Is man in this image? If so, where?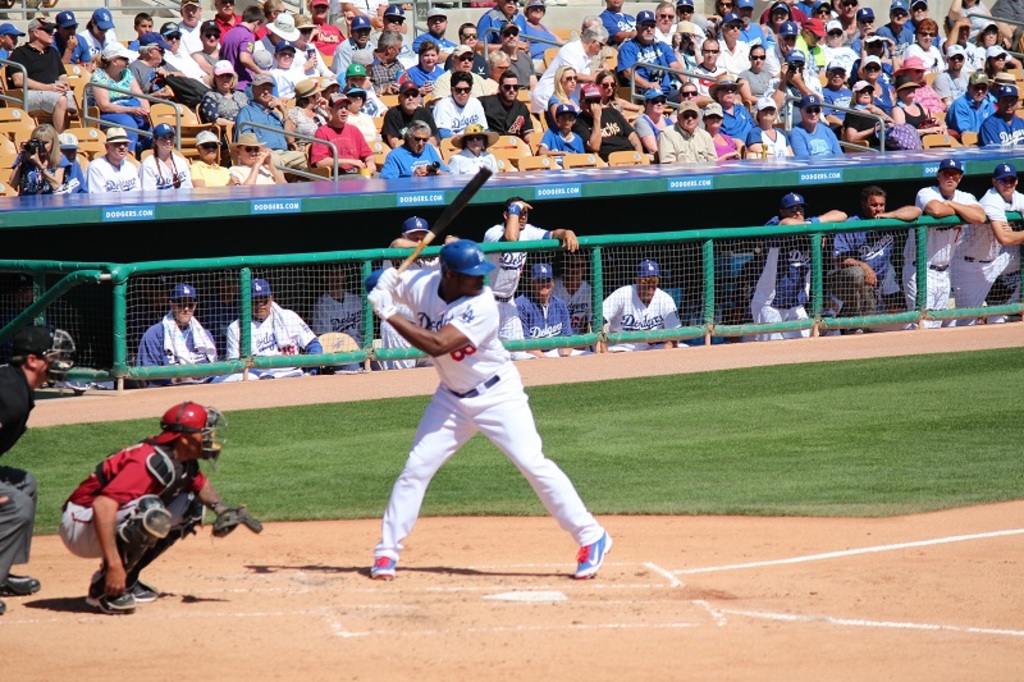
Yes, at BBox(366, 28, 408, 95).
